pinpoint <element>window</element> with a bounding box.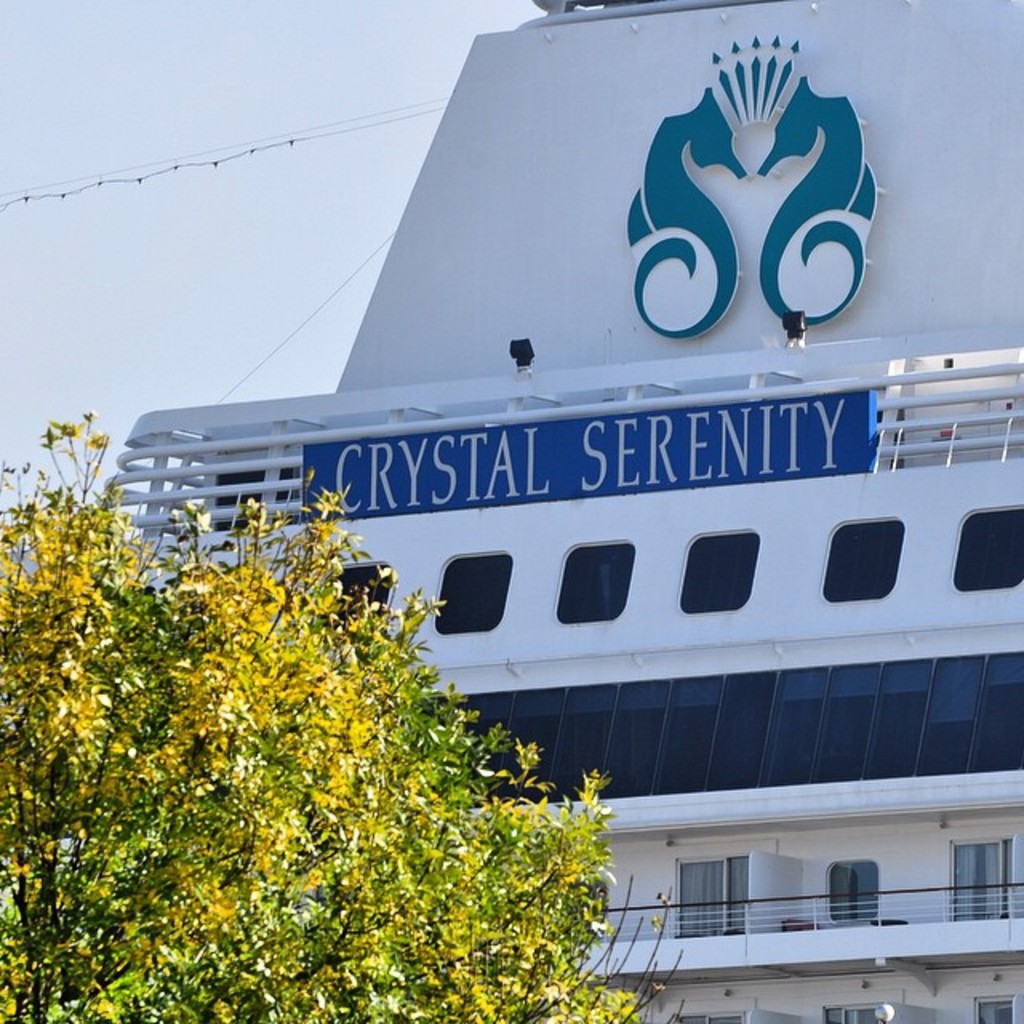
[326,557,395,626].
